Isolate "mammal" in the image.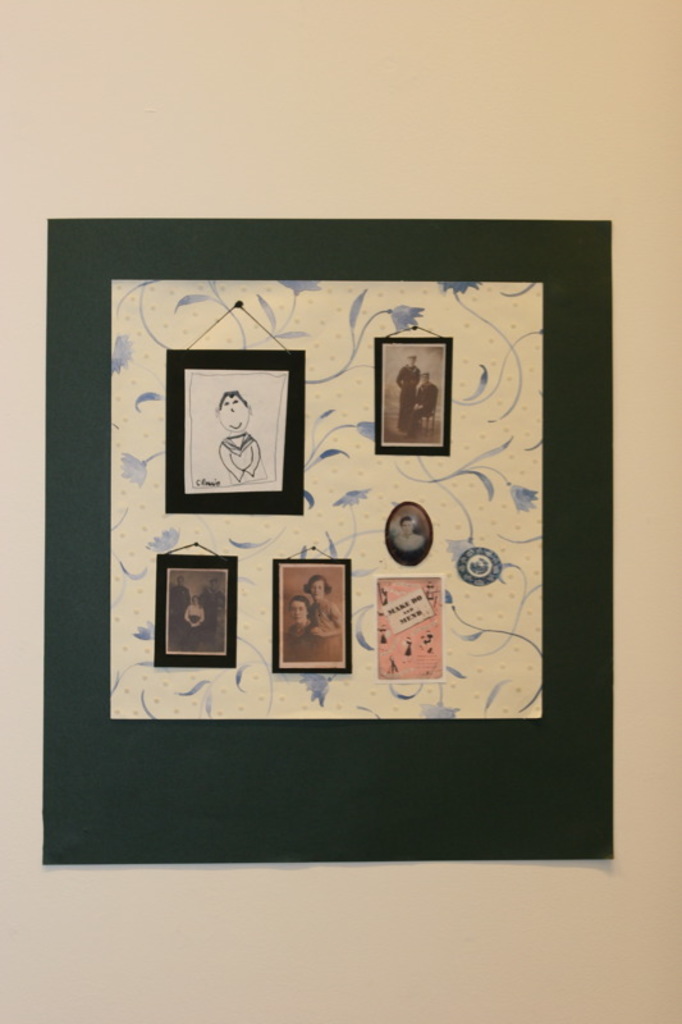
Isolated region: box(183, 590, 203, 630).
